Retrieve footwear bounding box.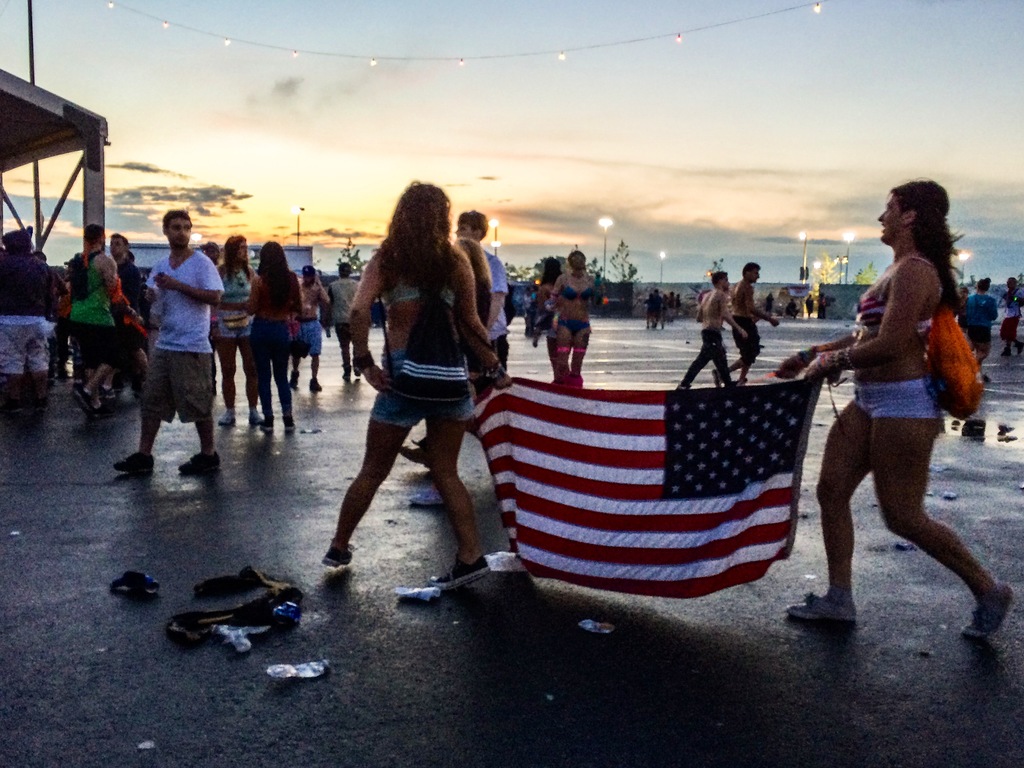
Bounding box: bbox=(261, 424, 273, 436).
